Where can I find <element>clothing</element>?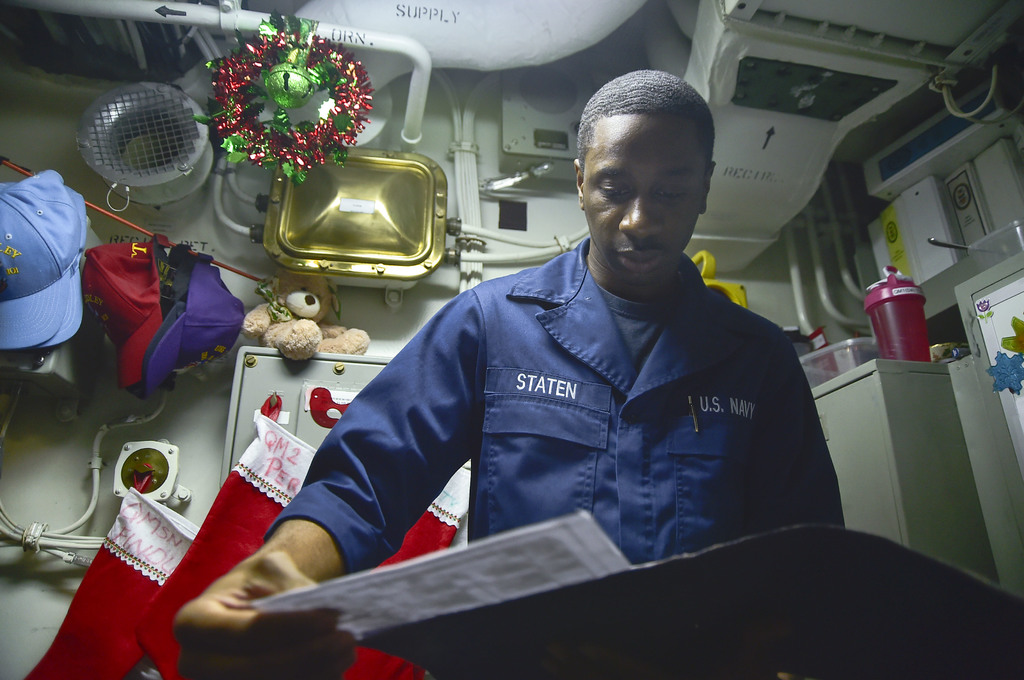
You can find it at crop(301, 200, 861, 613).
